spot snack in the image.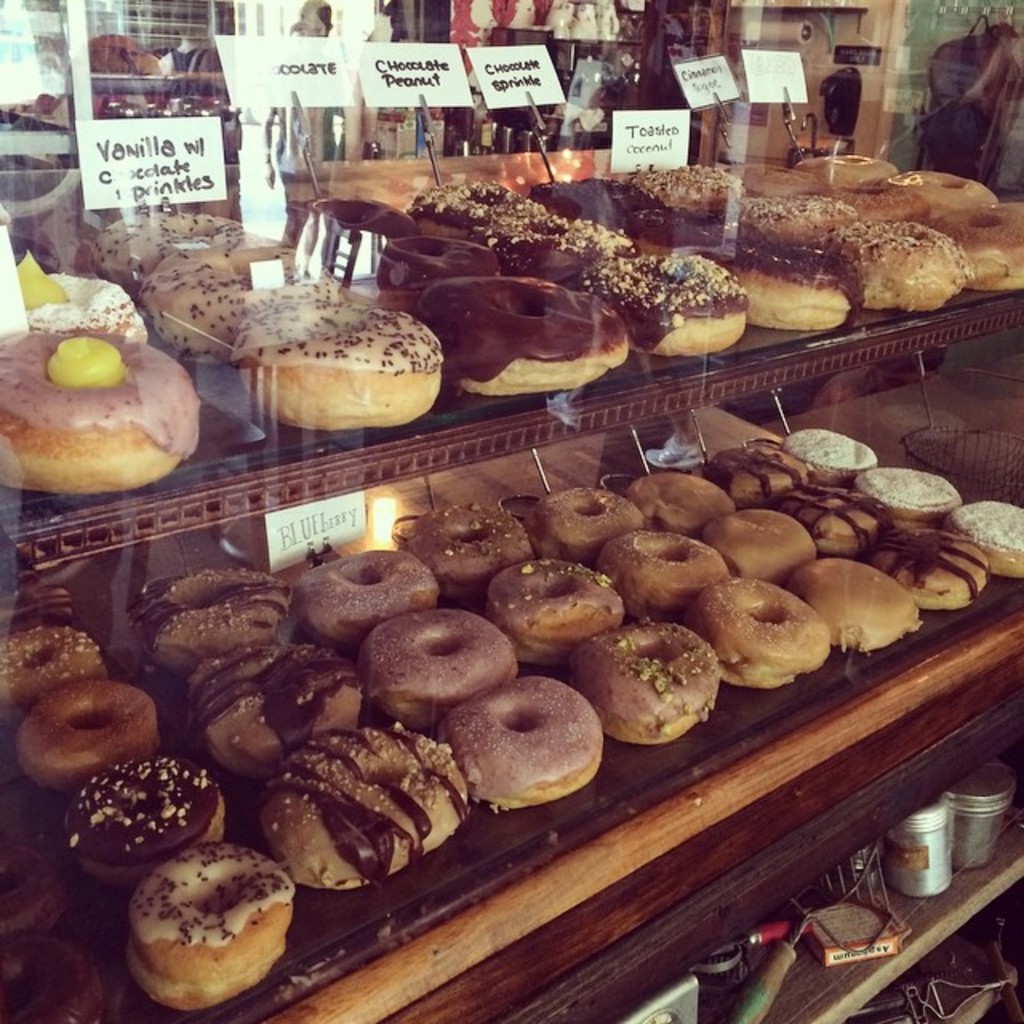
snack found at pyautogui.locateOnScreen(118, 856, 293, 1010).
